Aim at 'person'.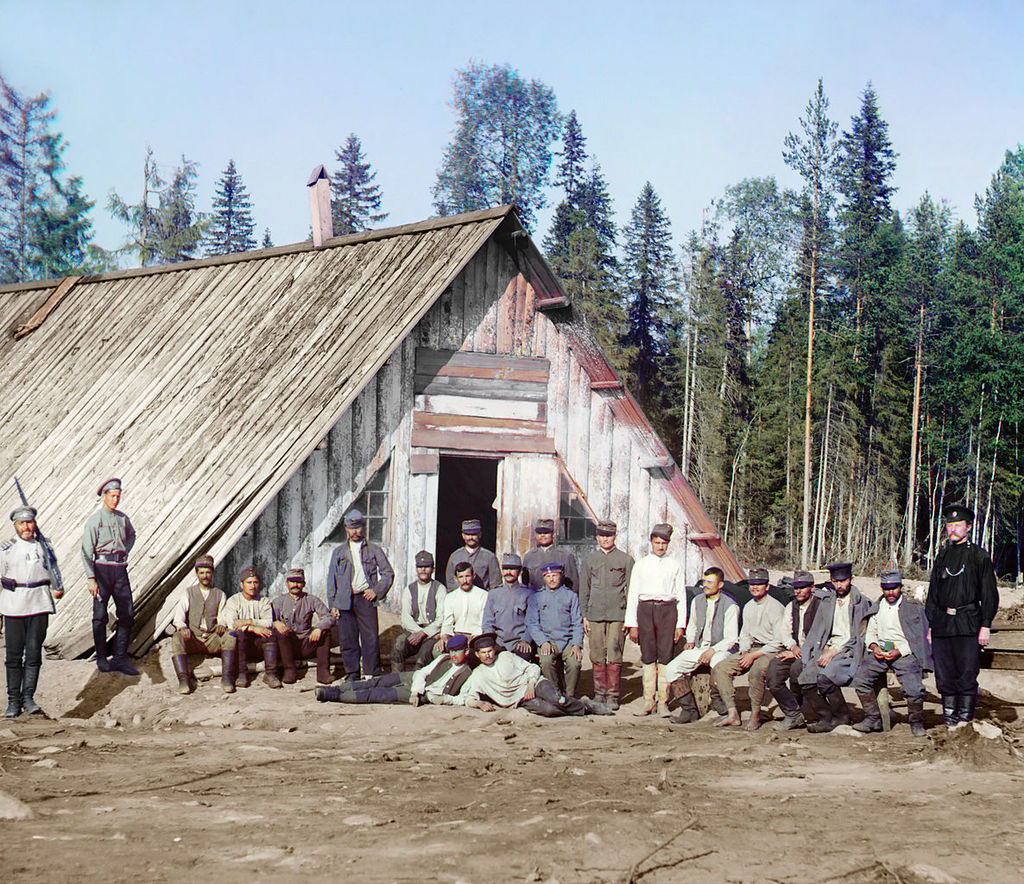
Aimed at bbox(929, 491, 986, 722).
